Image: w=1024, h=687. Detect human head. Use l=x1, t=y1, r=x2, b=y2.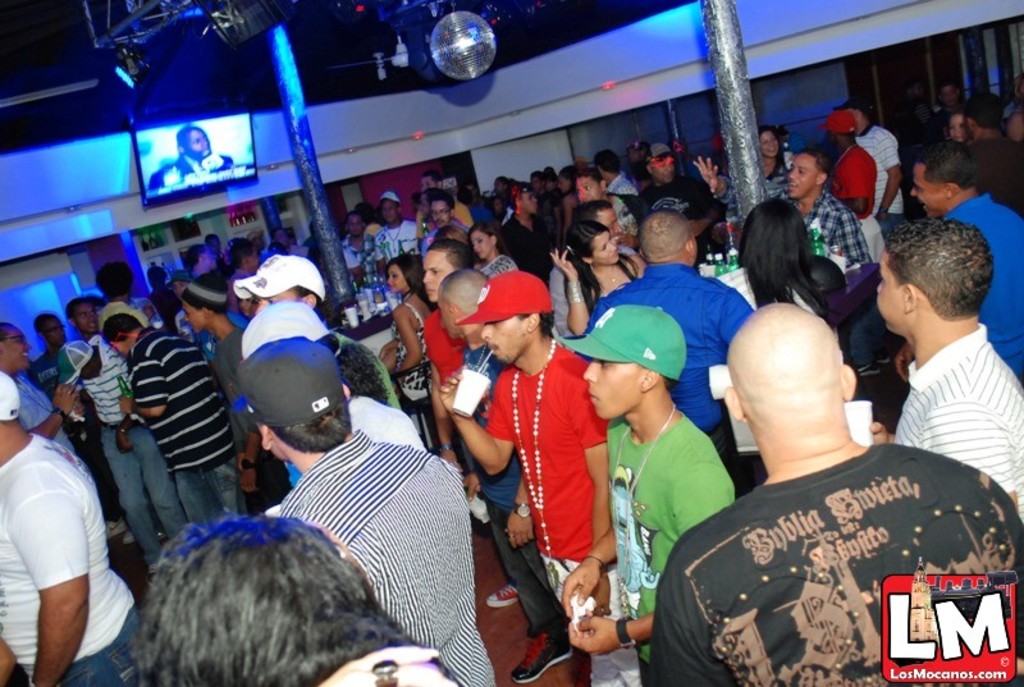
l=762, t=123, r=783, b=156.
